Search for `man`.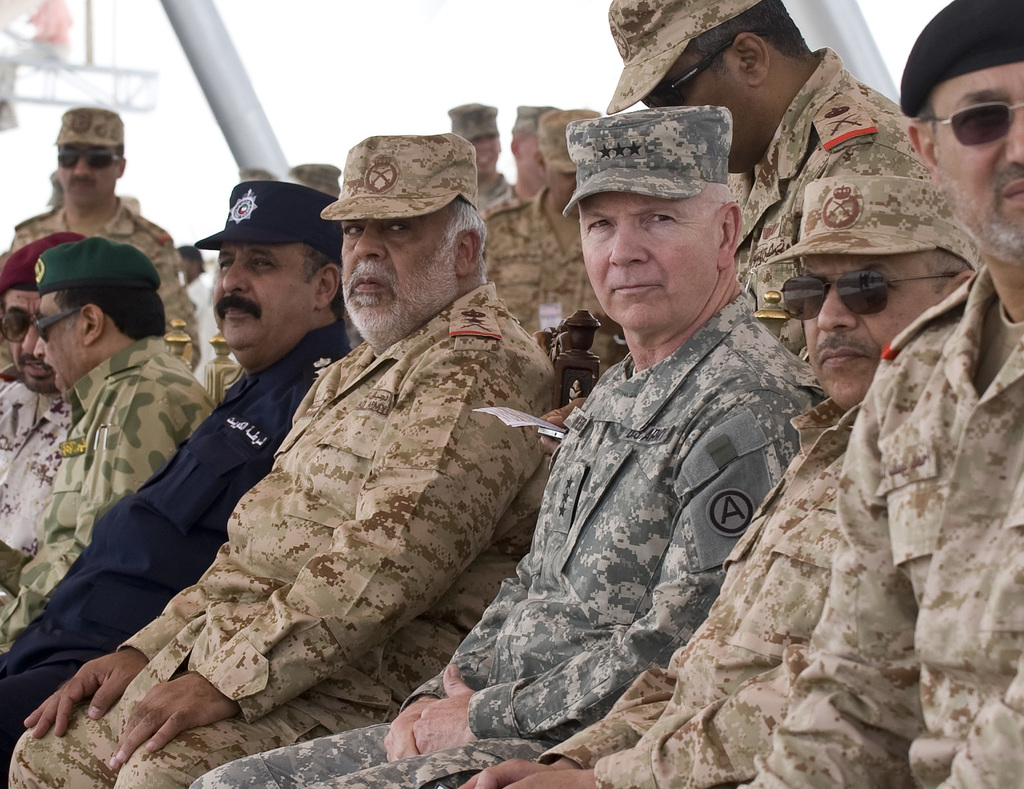
Found at [left=739, top=0, right=1023, bottom=788].
